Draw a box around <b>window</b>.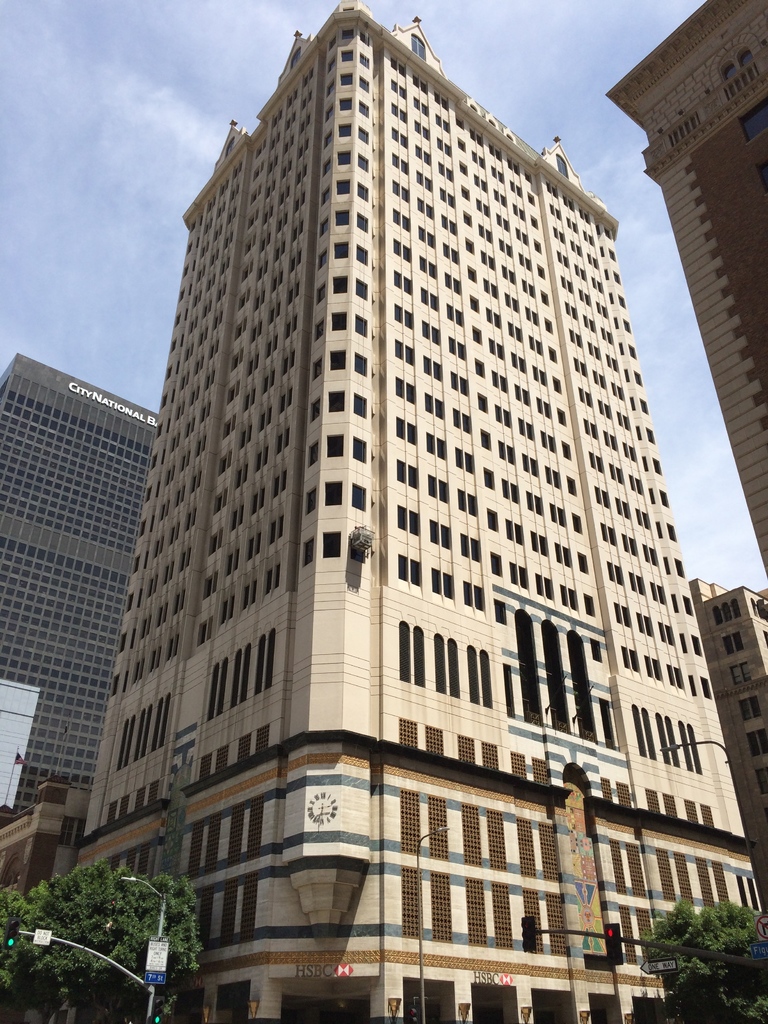
select_region(474, 196, 490, 216).
